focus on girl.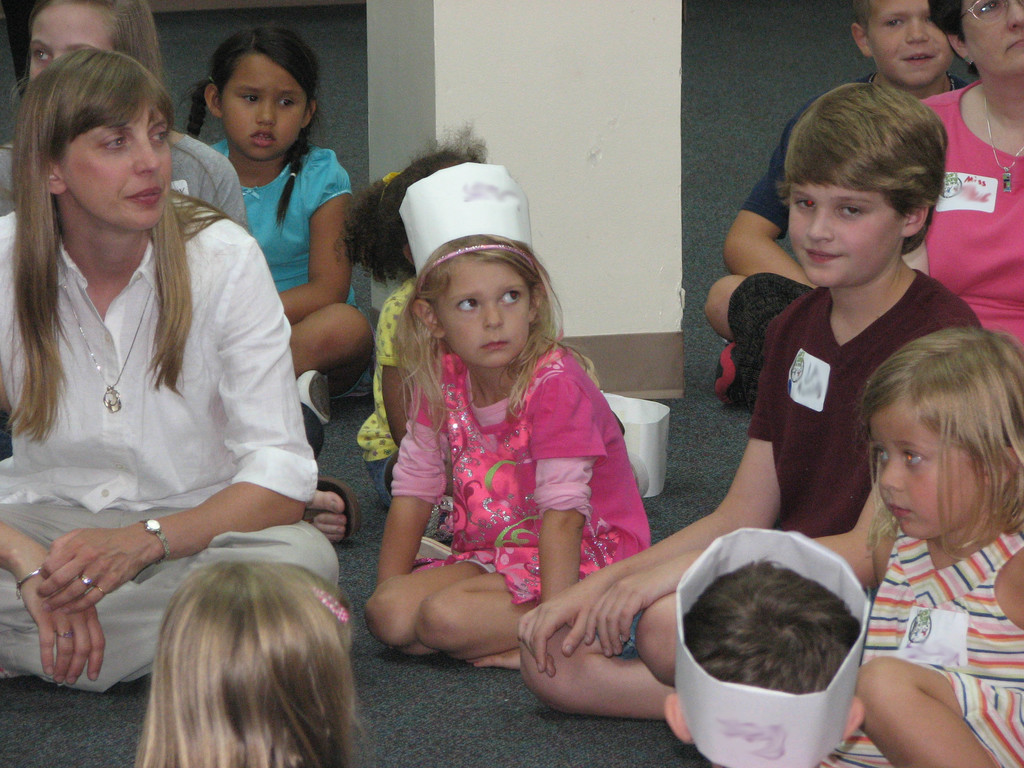
Focused at 817 322 1023 767.
